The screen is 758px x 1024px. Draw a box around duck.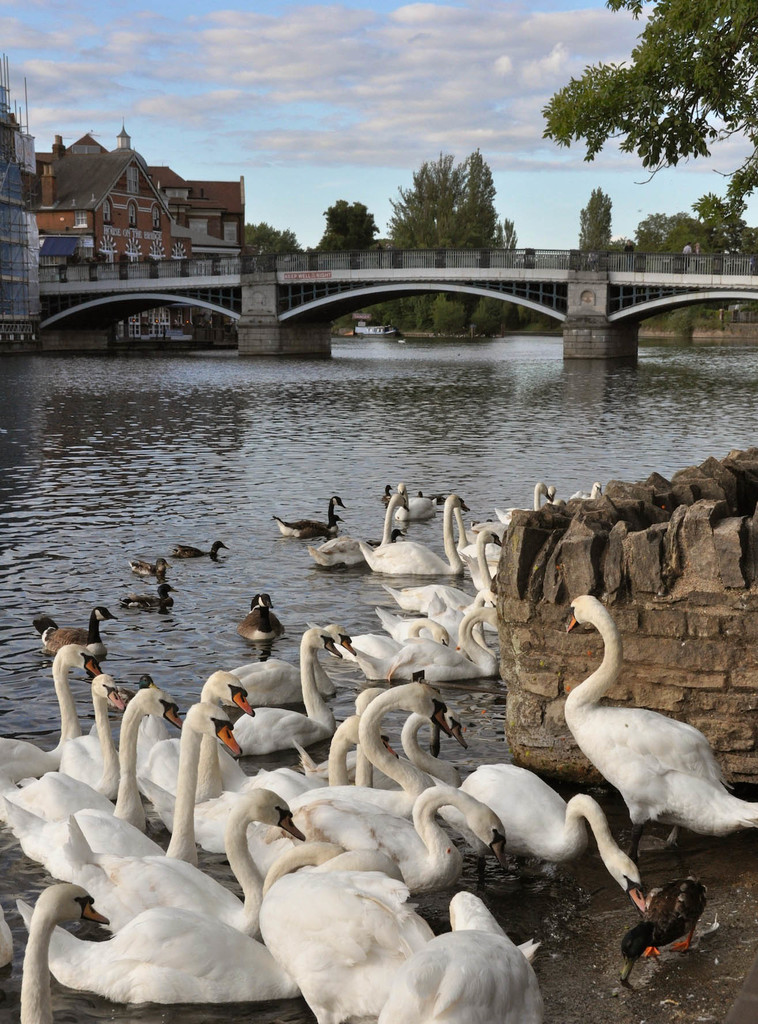
detection(550, 593, 757, 870).
